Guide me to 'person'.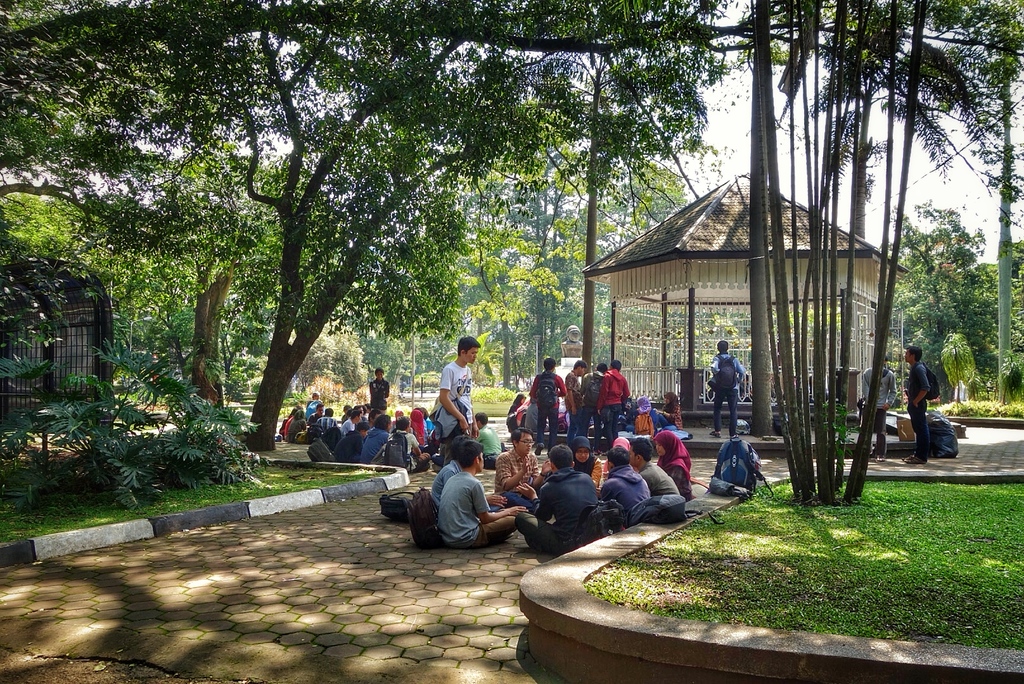
Guidance: 557 354 591 444.
